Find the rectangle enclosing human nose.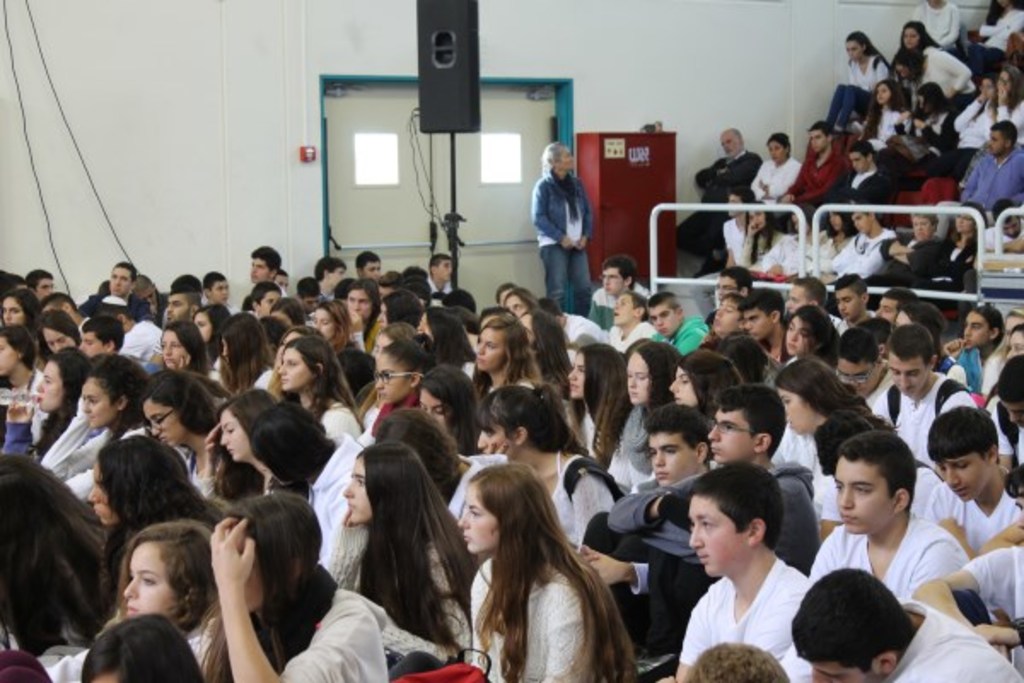
[348, 299, 358, 316].
